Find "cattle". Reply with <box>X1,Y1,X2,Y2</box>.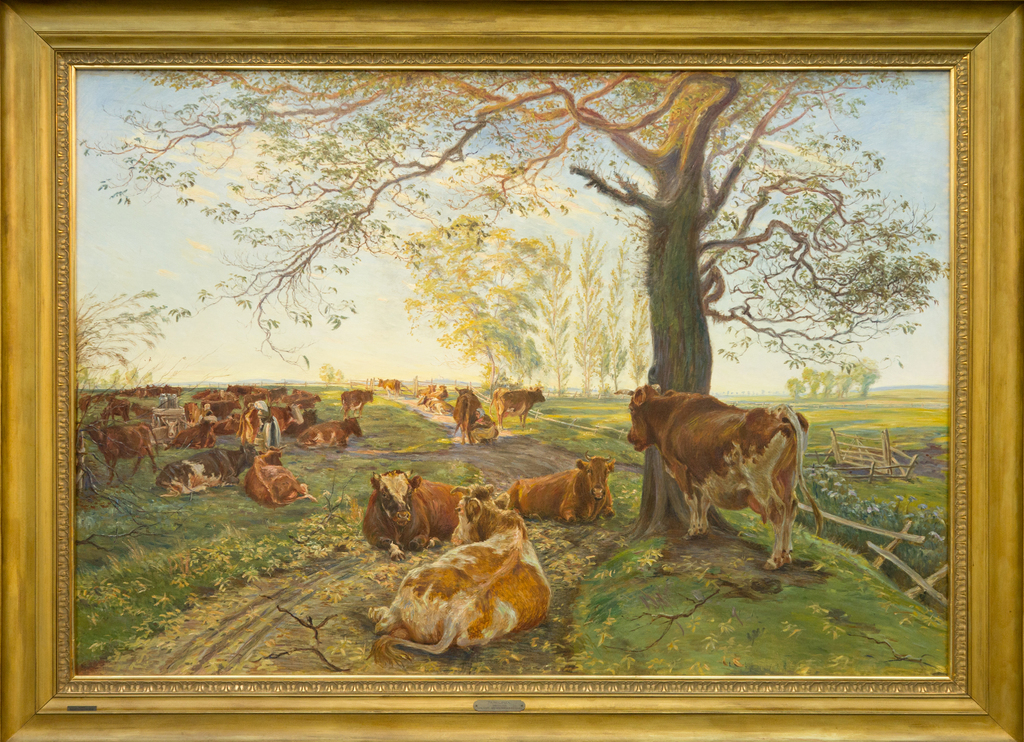
<box>150,420,179,444</box>.
